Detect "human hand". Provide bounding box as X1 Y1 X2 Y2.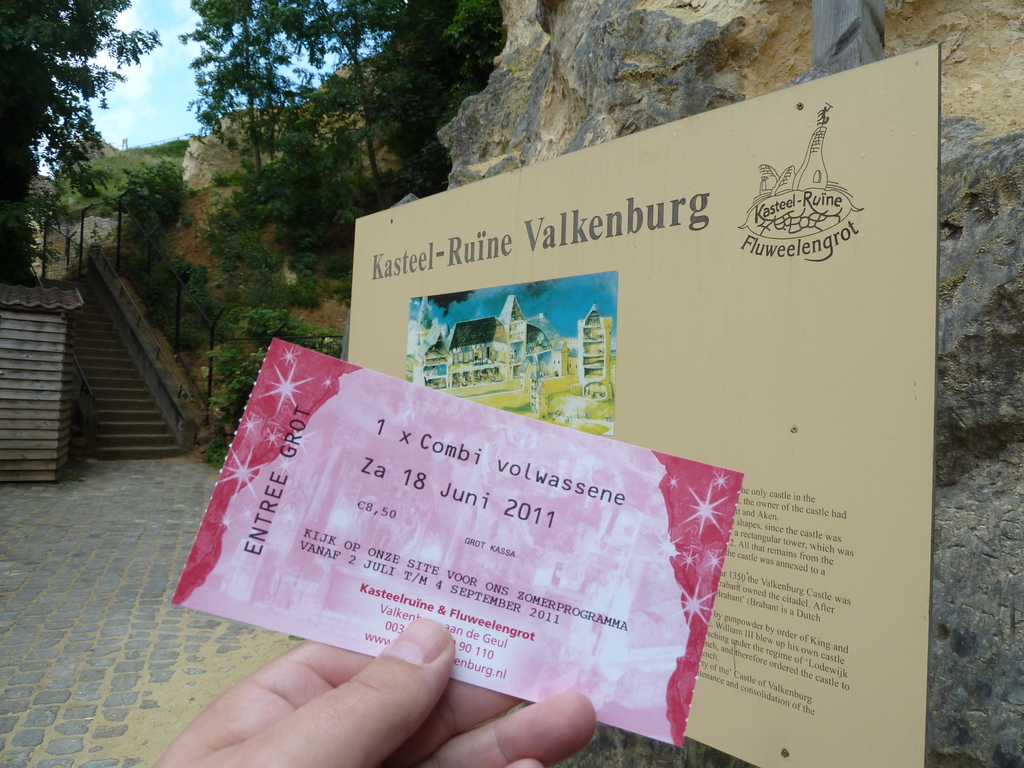
146 602 599 767.
